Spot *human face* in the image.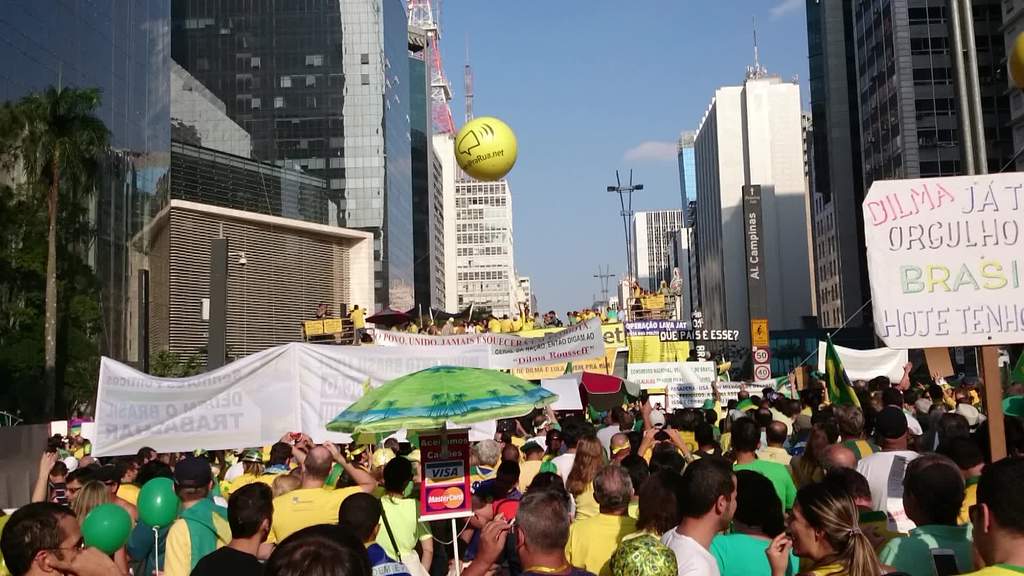
*human face* found at crop(723, 479, 736, 529).
